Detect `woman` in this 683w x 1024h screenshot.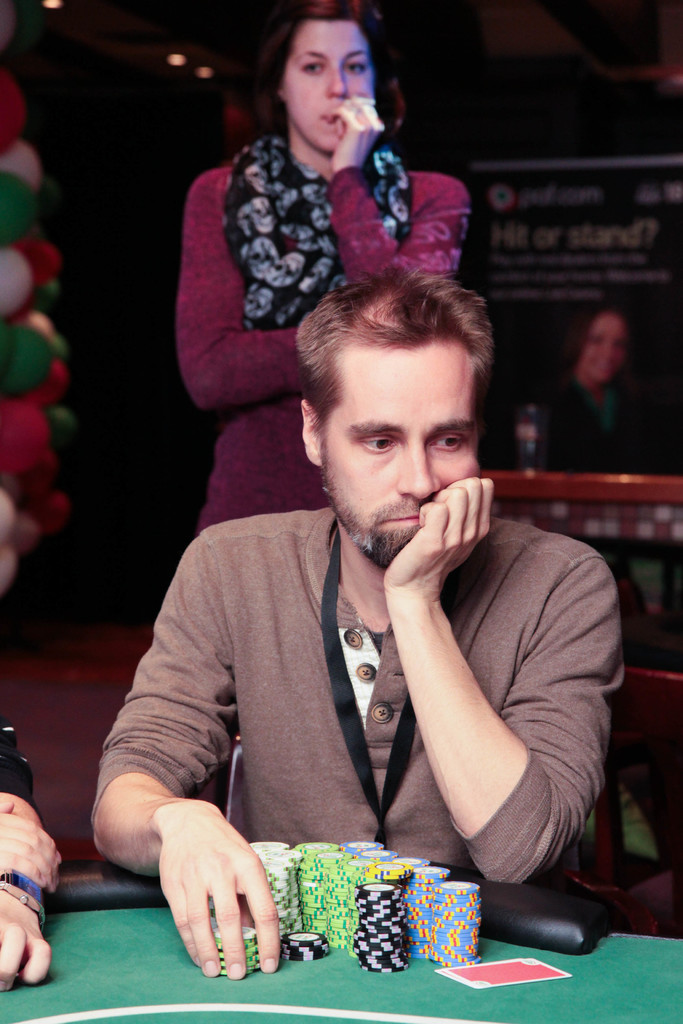
Detection: [x1=519, y1=293, x2=666, y2=601].
